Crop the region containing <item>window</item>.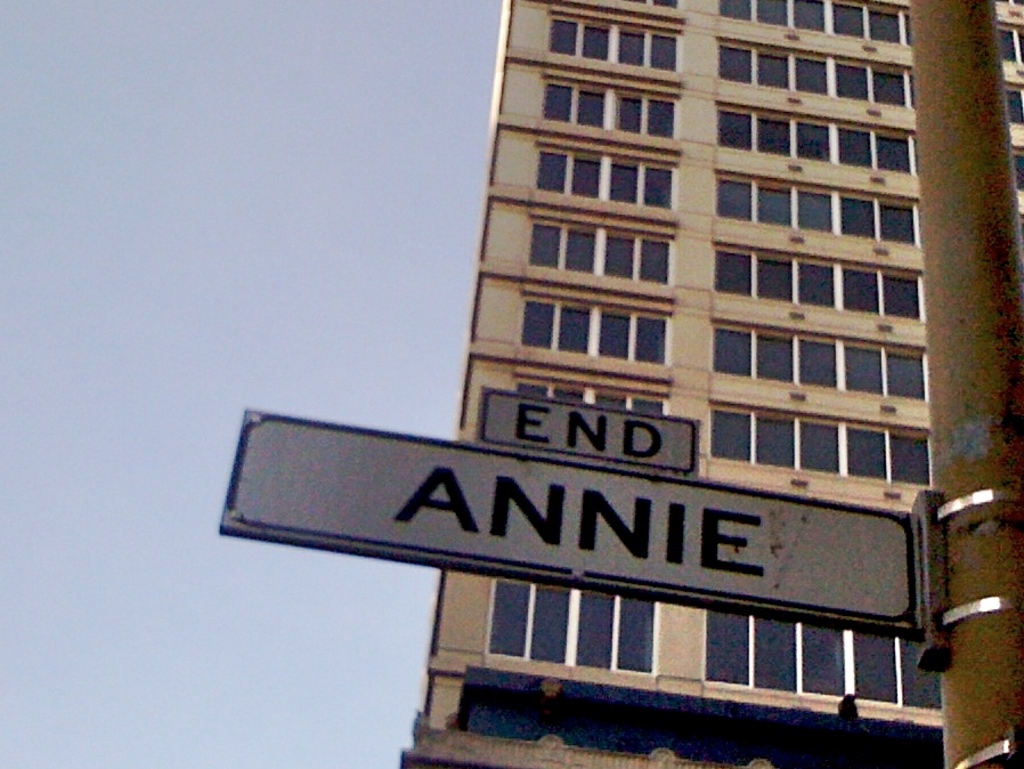
Crop region: (left=802, top=343, right=832, bottom=392).
